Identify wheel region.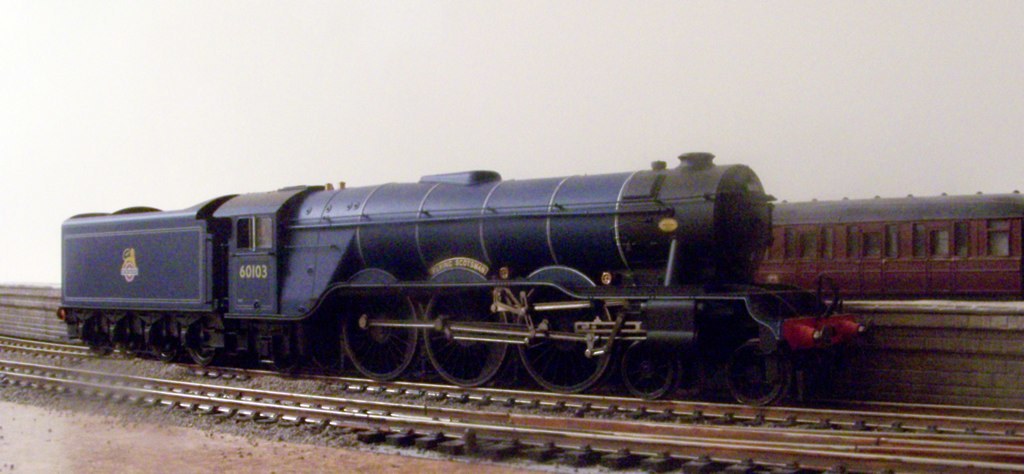
Region: 425/281/504/388.
